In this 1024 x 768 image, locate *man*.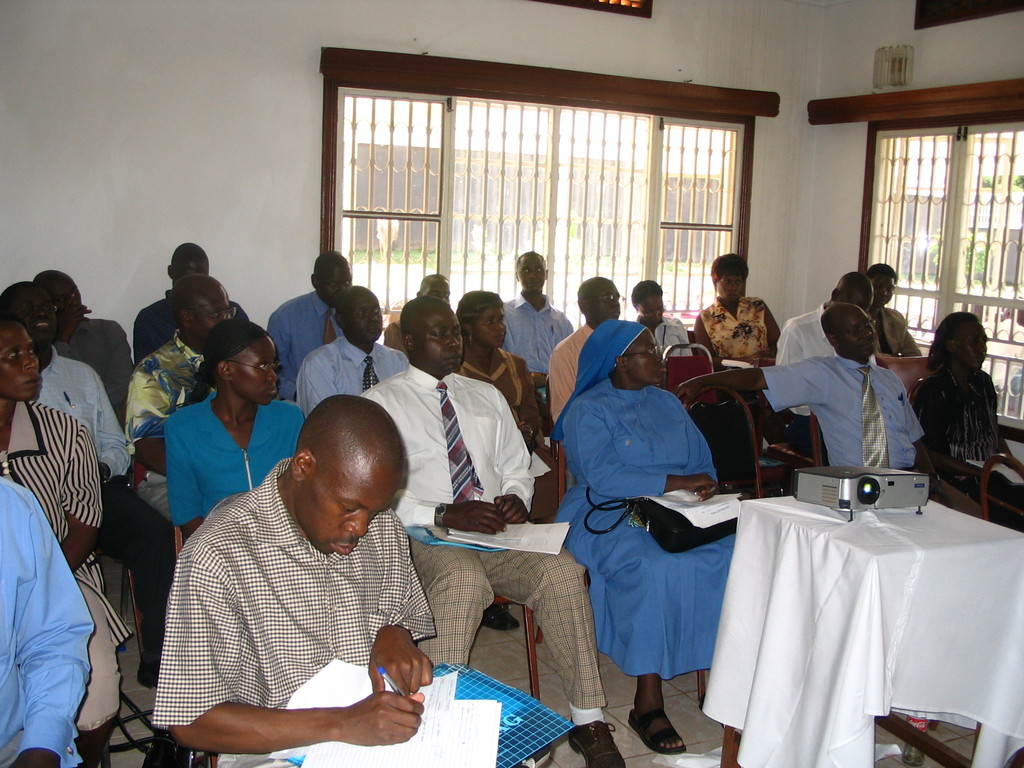
Bounding box: (128,274,231,525).
